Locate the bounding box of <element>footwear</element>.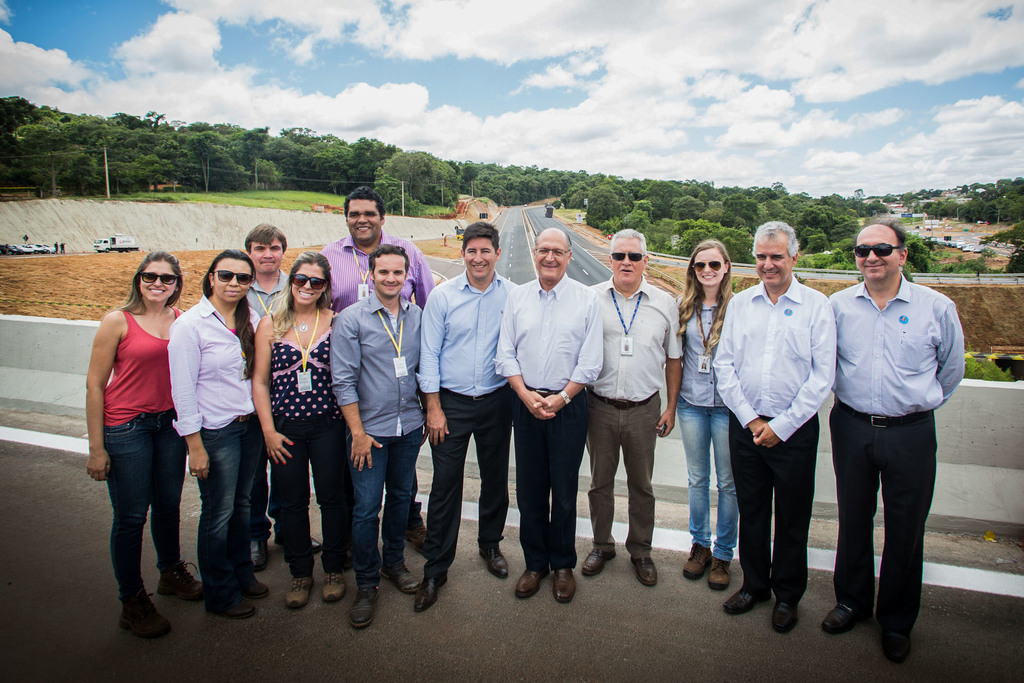
Bounding box: (323, 572, 348, 603).
